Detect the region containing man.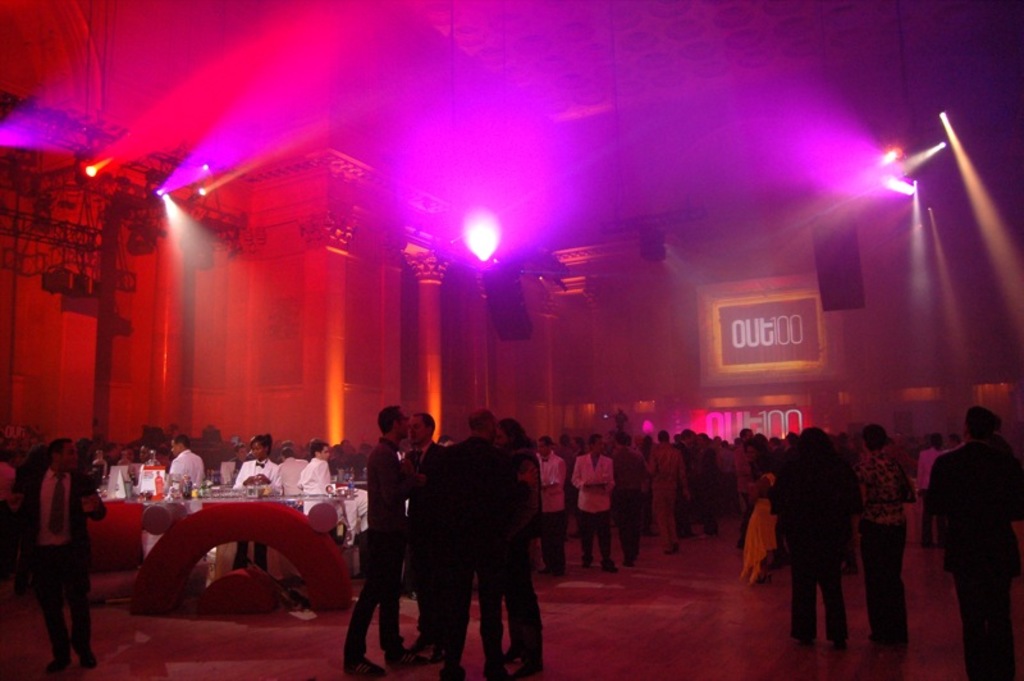
crop(924, 402, 1023, 680).
